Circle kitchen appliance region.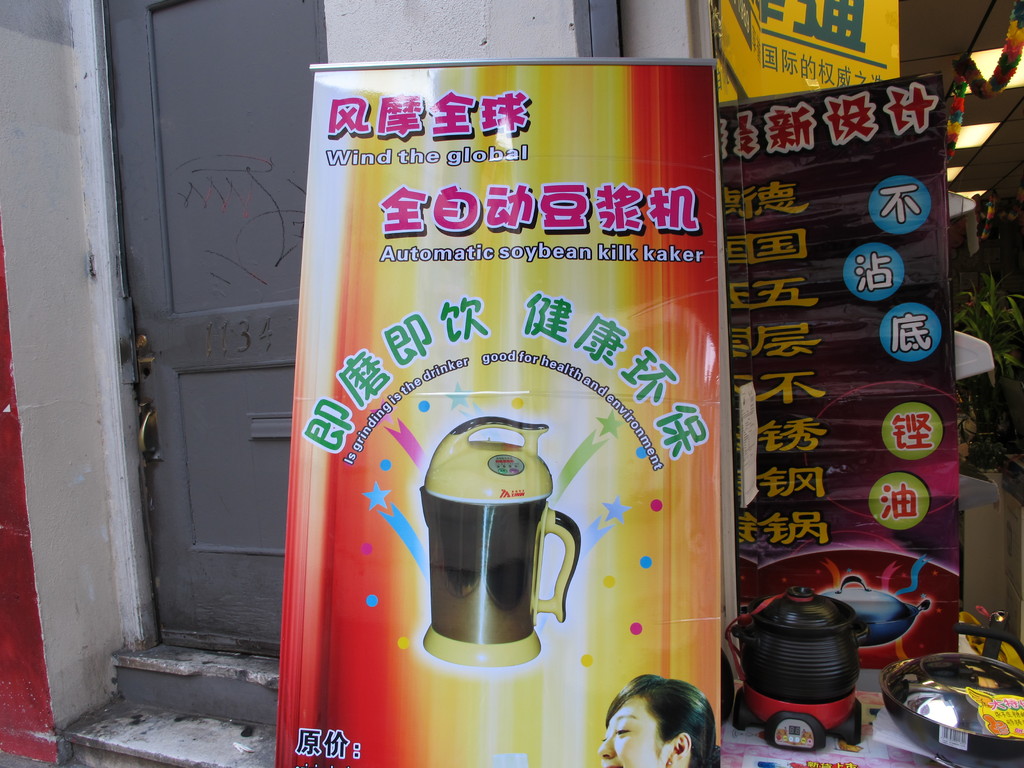
Region: 818, 573, 927, 660.
